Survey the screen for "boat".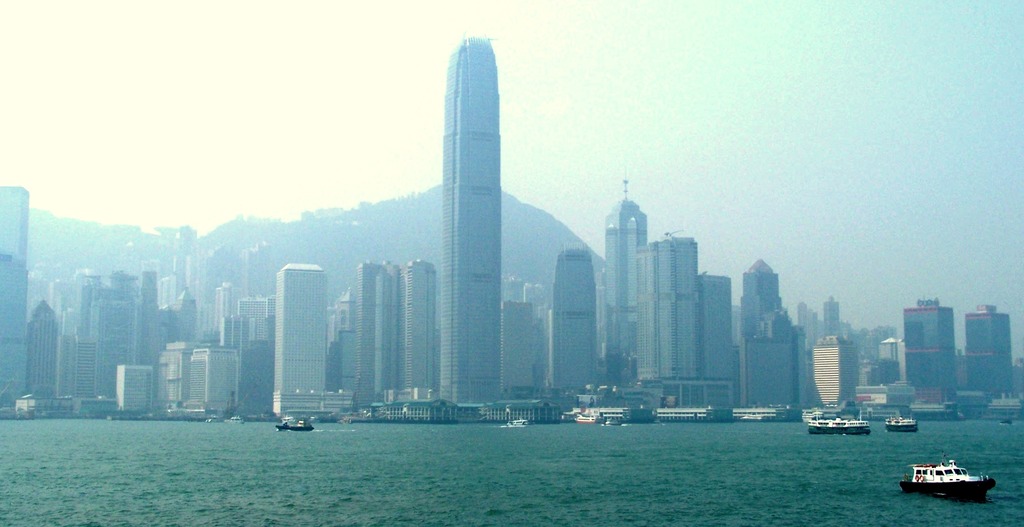
Survey found: 269/417/313/440.
